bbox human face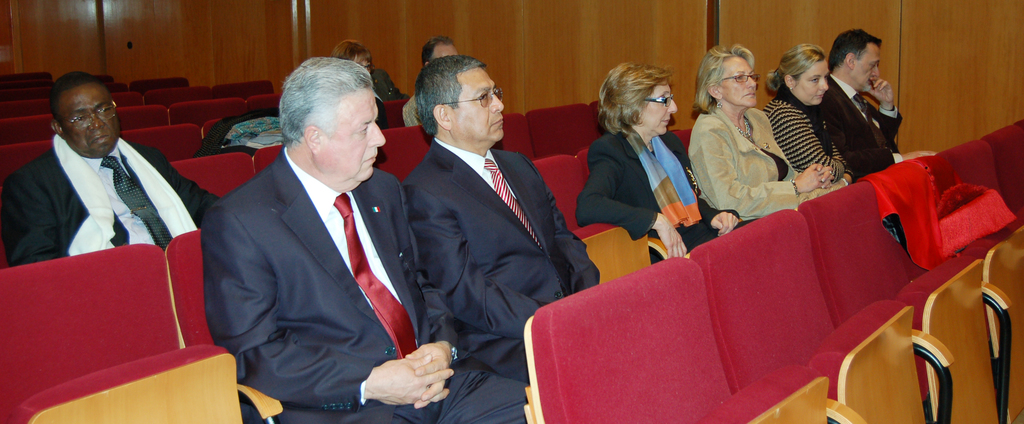
BBox(720, 56, 760, 105)
